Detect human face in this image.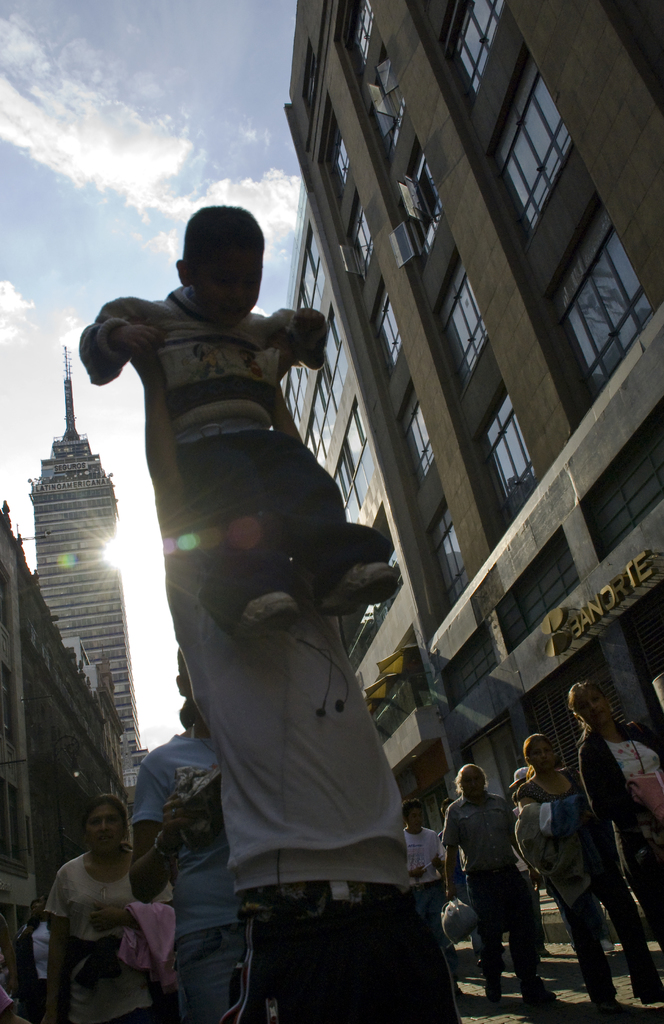
Detection: rect(406, 801, 426, 824).
